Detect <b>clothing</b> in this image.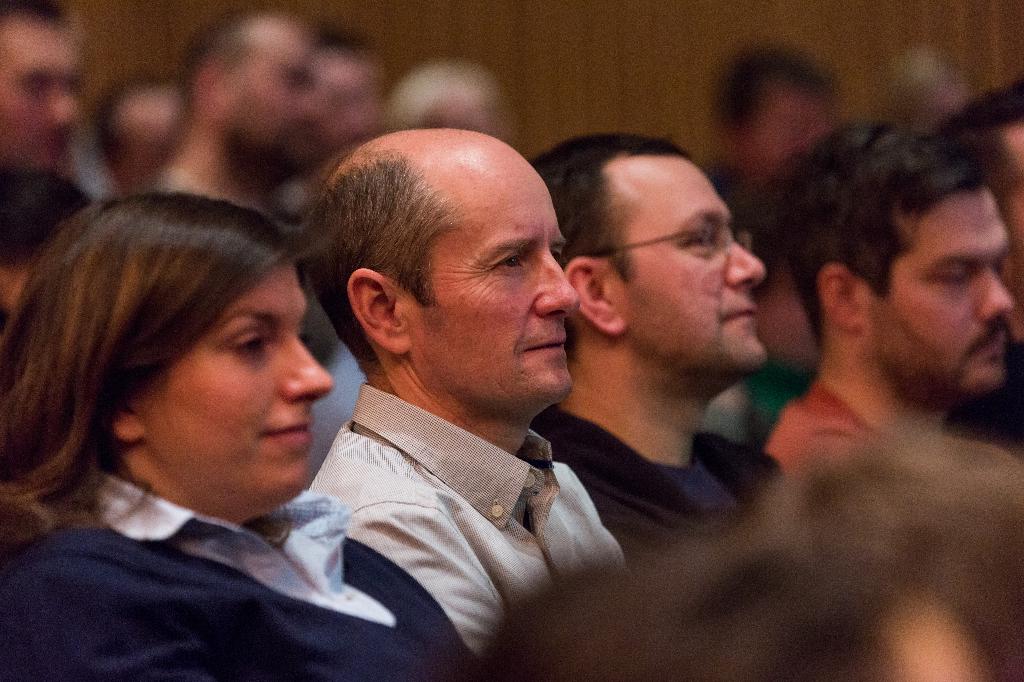
Detection: region(0, 181, 67, 315).
